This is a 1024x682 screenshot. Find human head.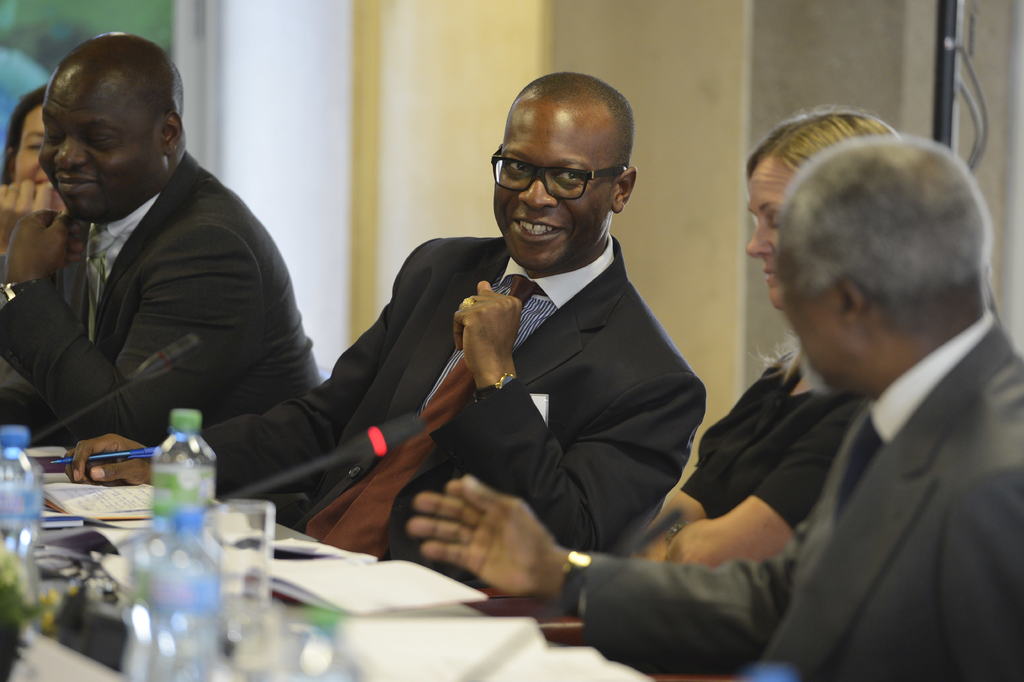
Bounding box: 746, 104, 901, 313.
